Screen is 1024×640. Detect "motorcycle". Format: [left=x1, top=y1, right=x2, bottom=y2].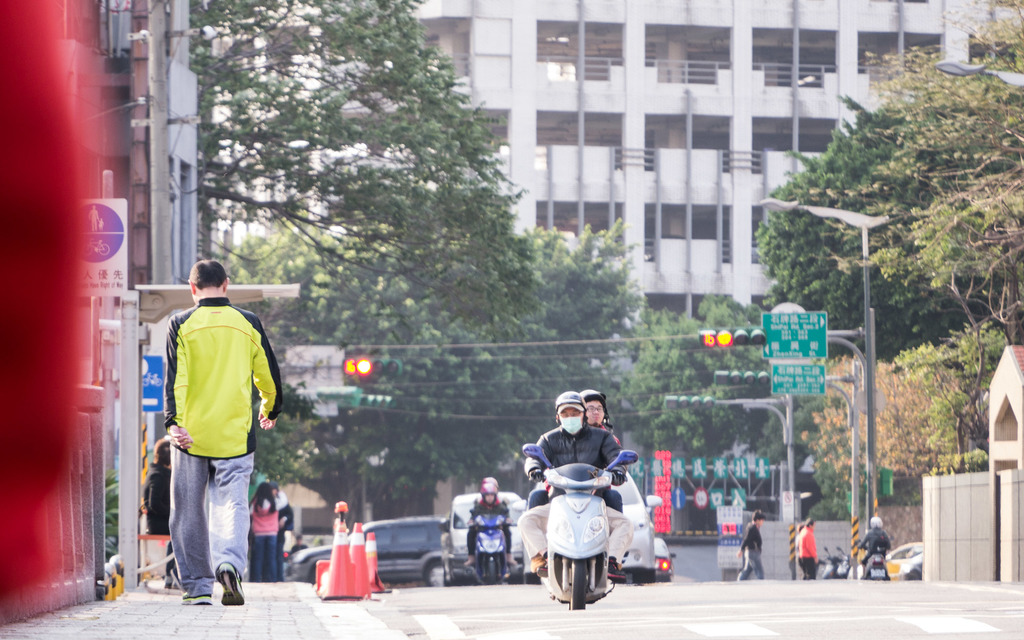
[left=861, top=547, right=890, bottom=581].
